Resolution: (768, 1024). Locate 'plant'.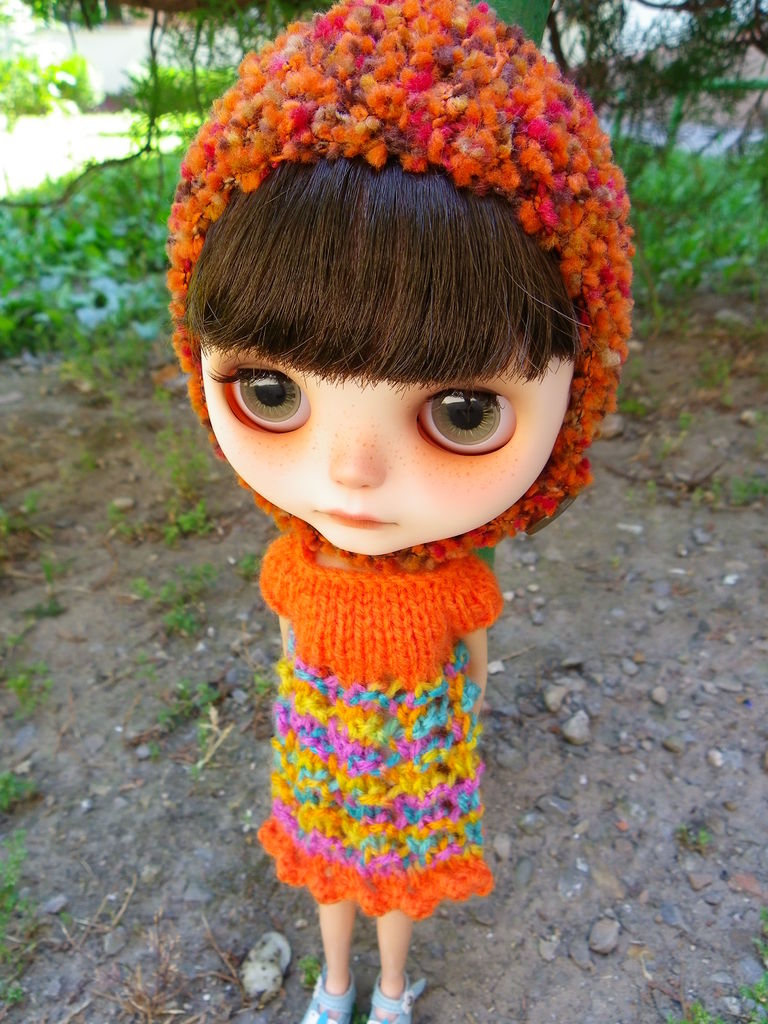
region(26, 550, 85, 636).
